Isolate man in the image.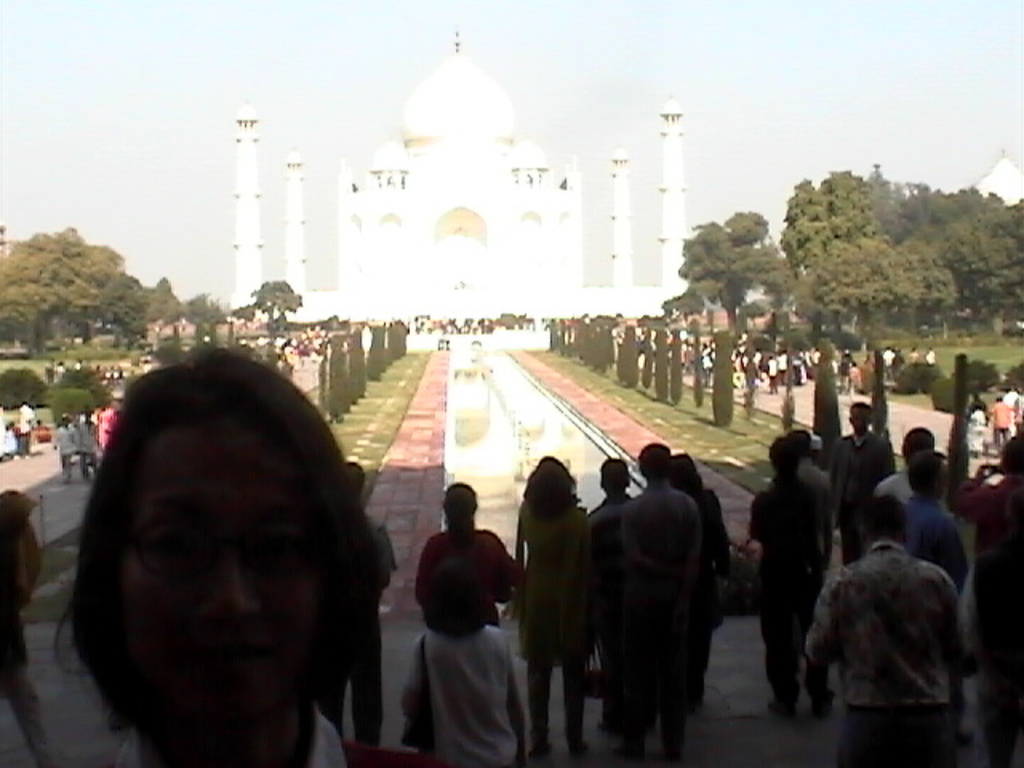
Isolated region: <box>606,437,707,766</box>.
